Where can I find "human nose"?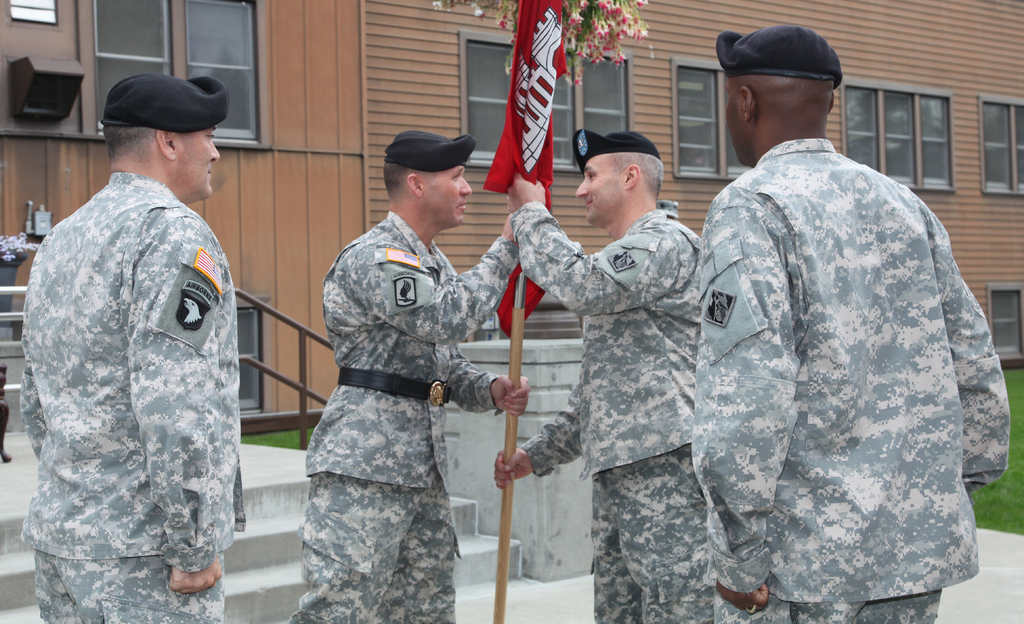
You can find it at bbox=[574, 182, 586, 196].
